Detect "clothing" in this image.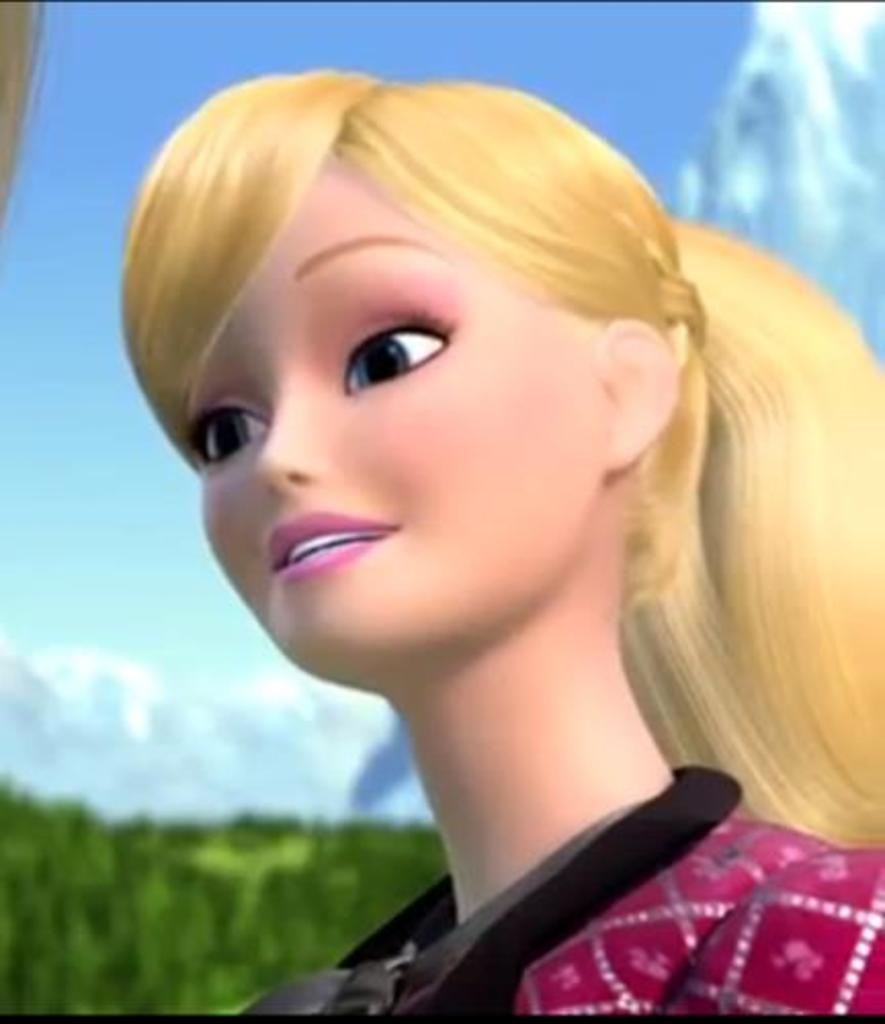
Detection: box=[252, 770, 883, 1022].
